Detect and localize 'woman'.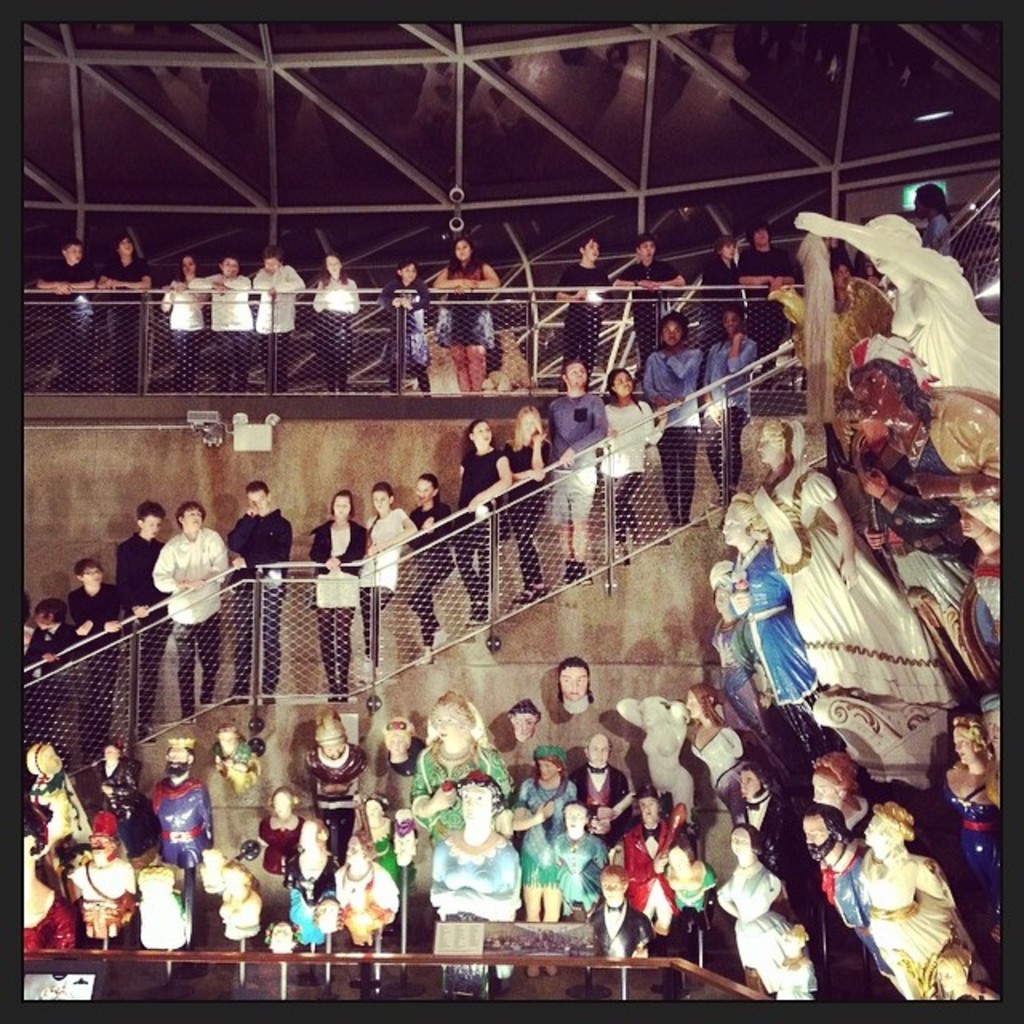
Localized at l=405, t=688, r=509, b=834.
